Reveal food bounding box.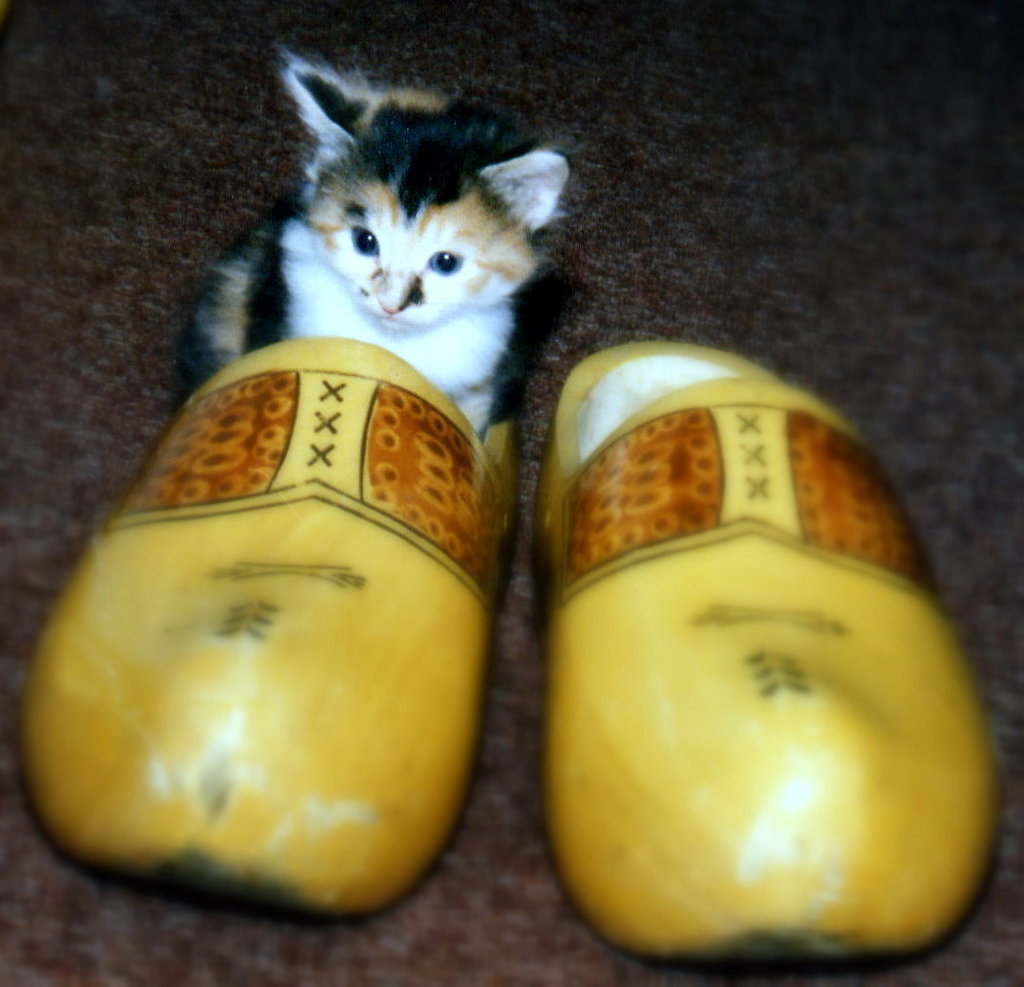
Revealed: [x1=533, y1=336, x2=967, y2=957].
